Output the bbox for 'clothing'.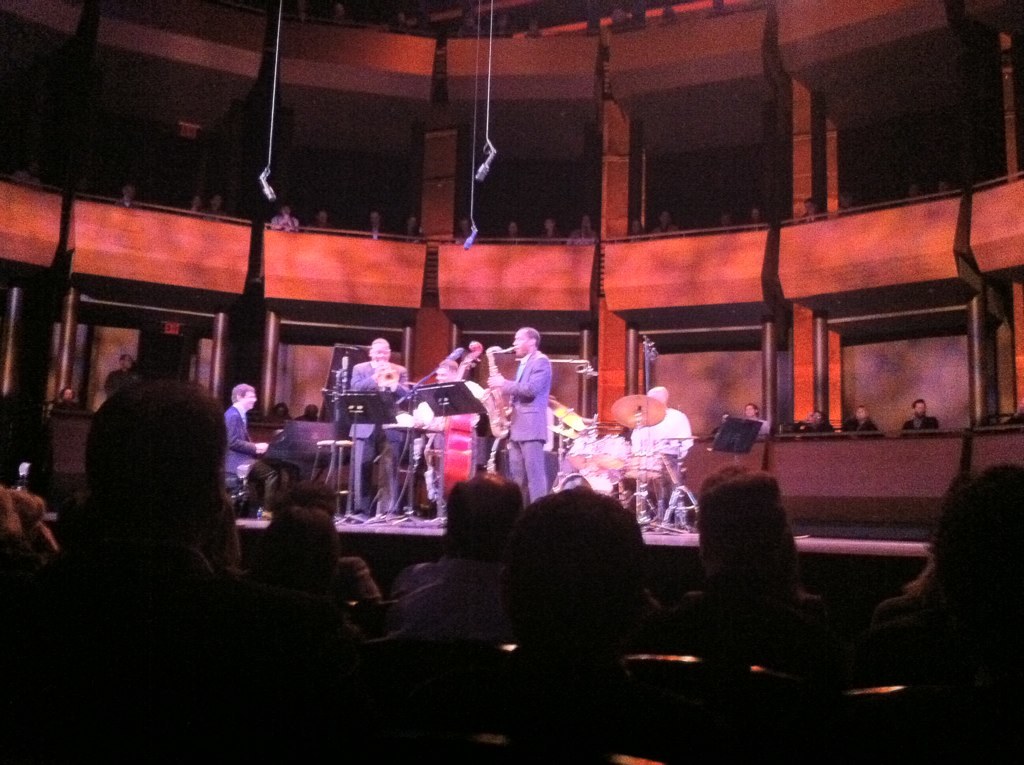
[x1=219, y1=397, x2=255, y2=482].
